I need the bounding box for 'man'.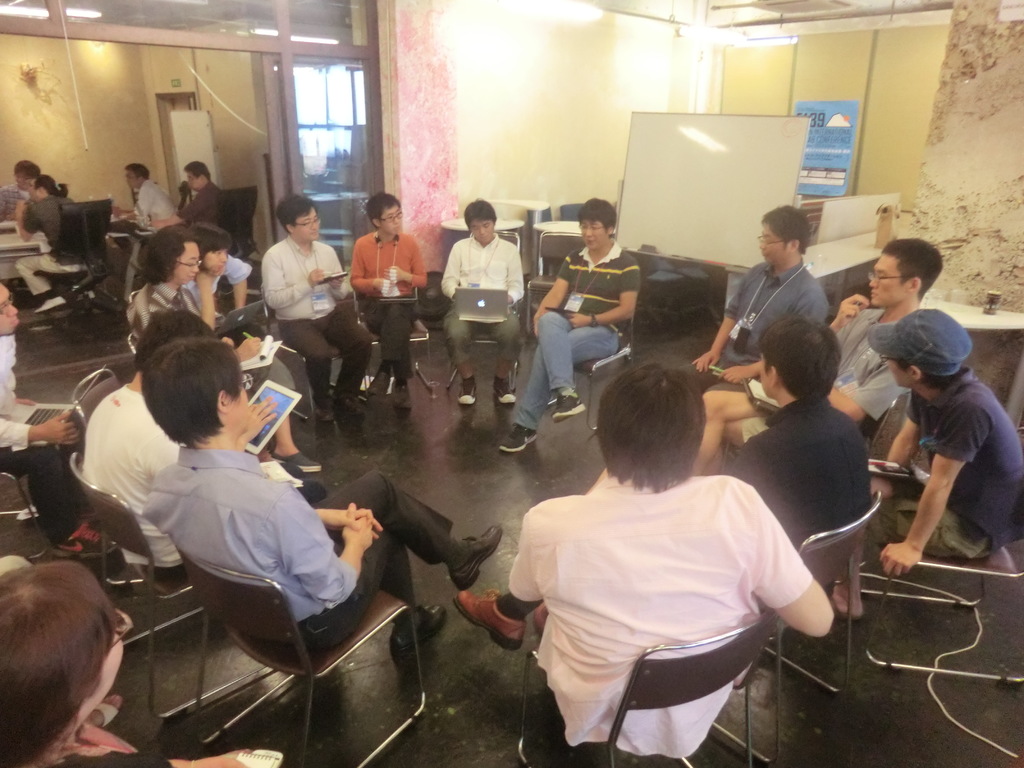
Here it is: region(150, 160, 227, 228).
